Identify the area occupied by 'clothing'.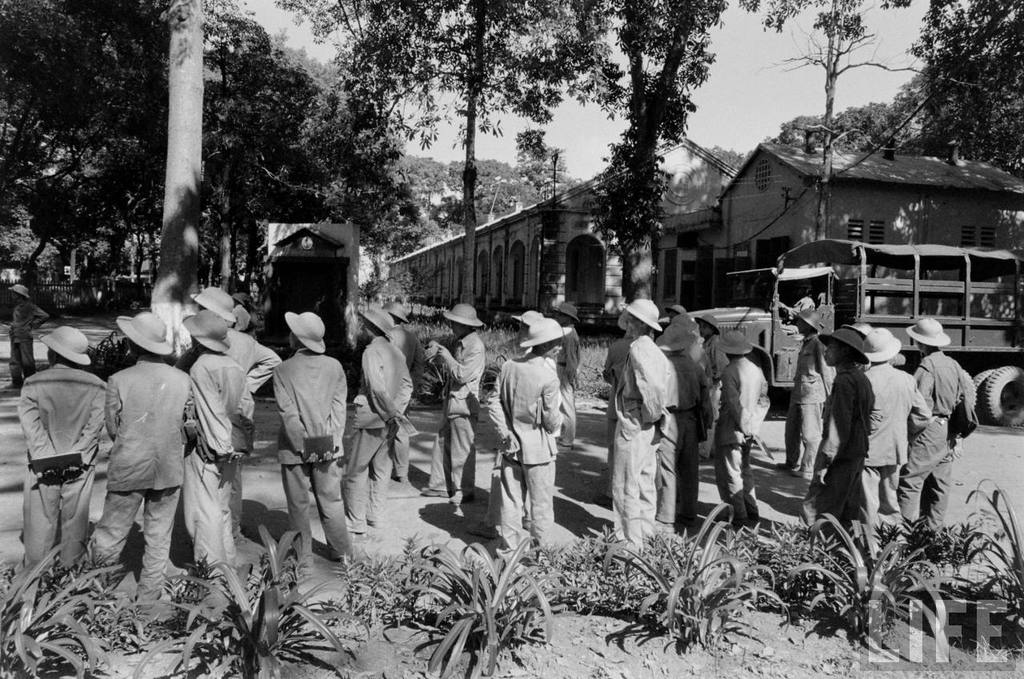
Area: {"left": 781, "top": 328, "right": 826, "bottom": 475}.
